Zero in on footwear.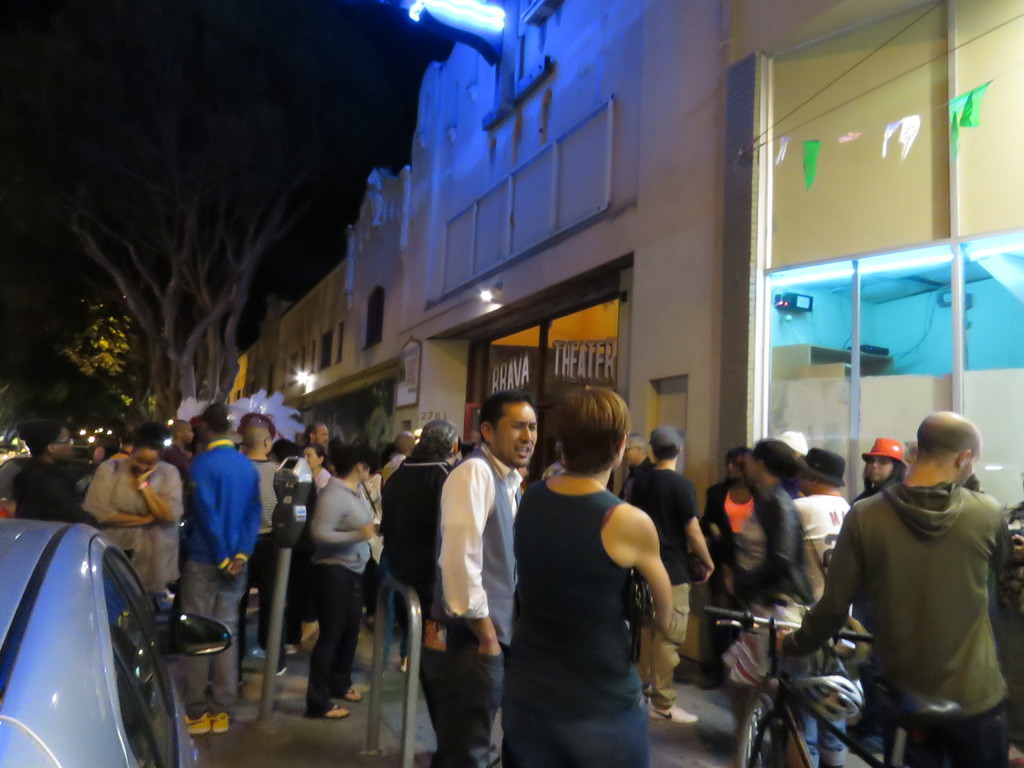
Zeroed in: [left=646, top=703, right=698, bottom=719].
